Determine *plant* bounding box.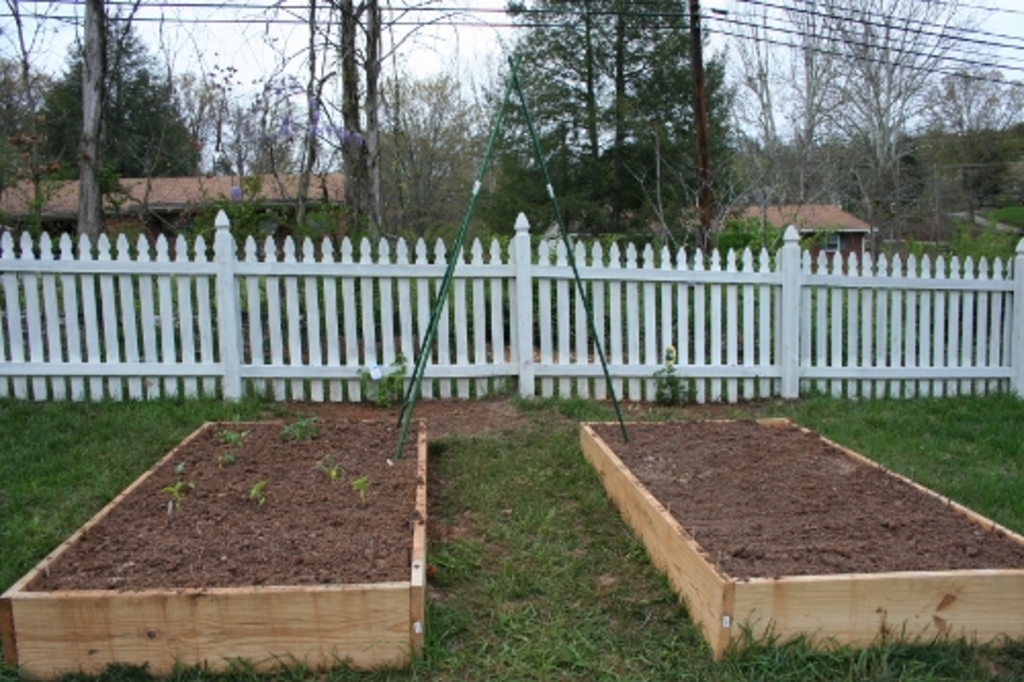
Determined: Rect(518, 379, 545, 414).
